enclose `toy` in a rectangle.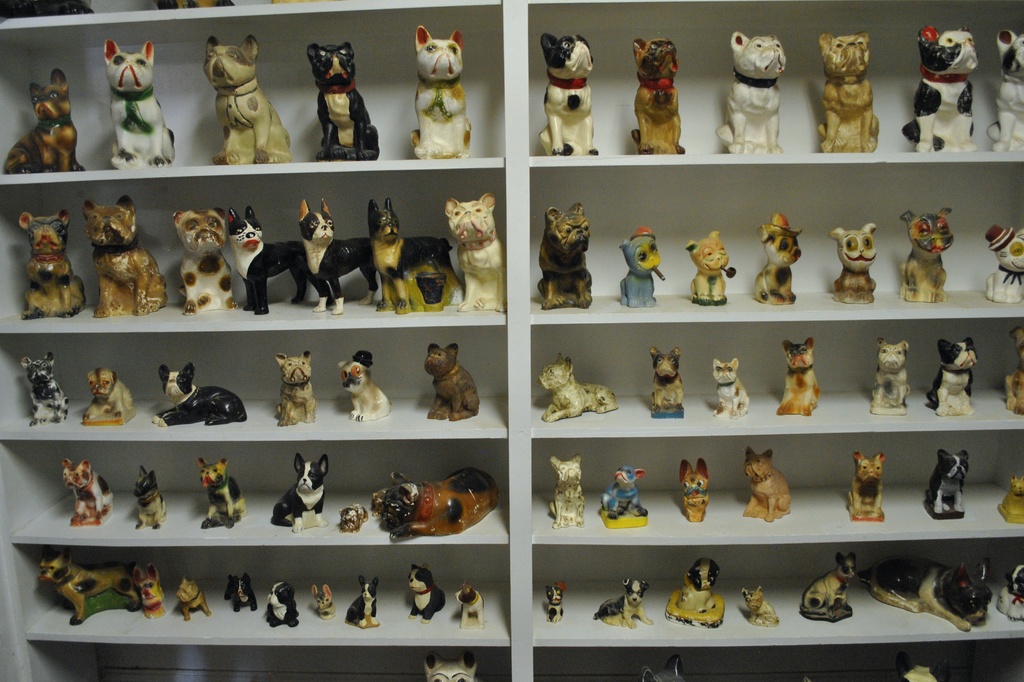
BBox(851, 454, 888, 526).
